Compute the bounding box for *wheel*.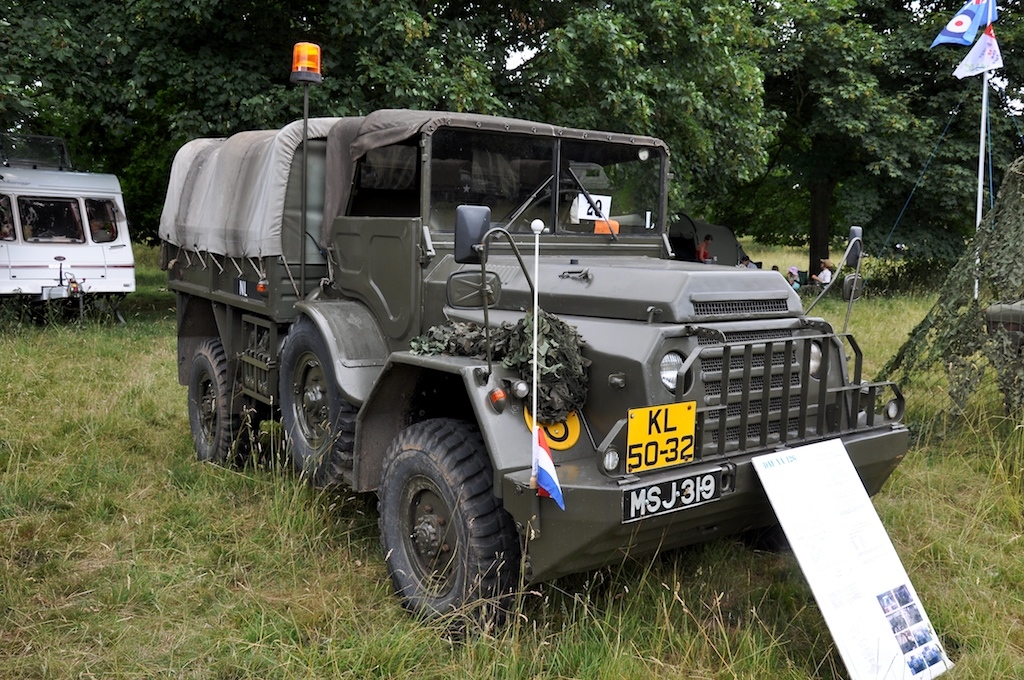
x1=279 y1=317 x2=360 y2=506.
